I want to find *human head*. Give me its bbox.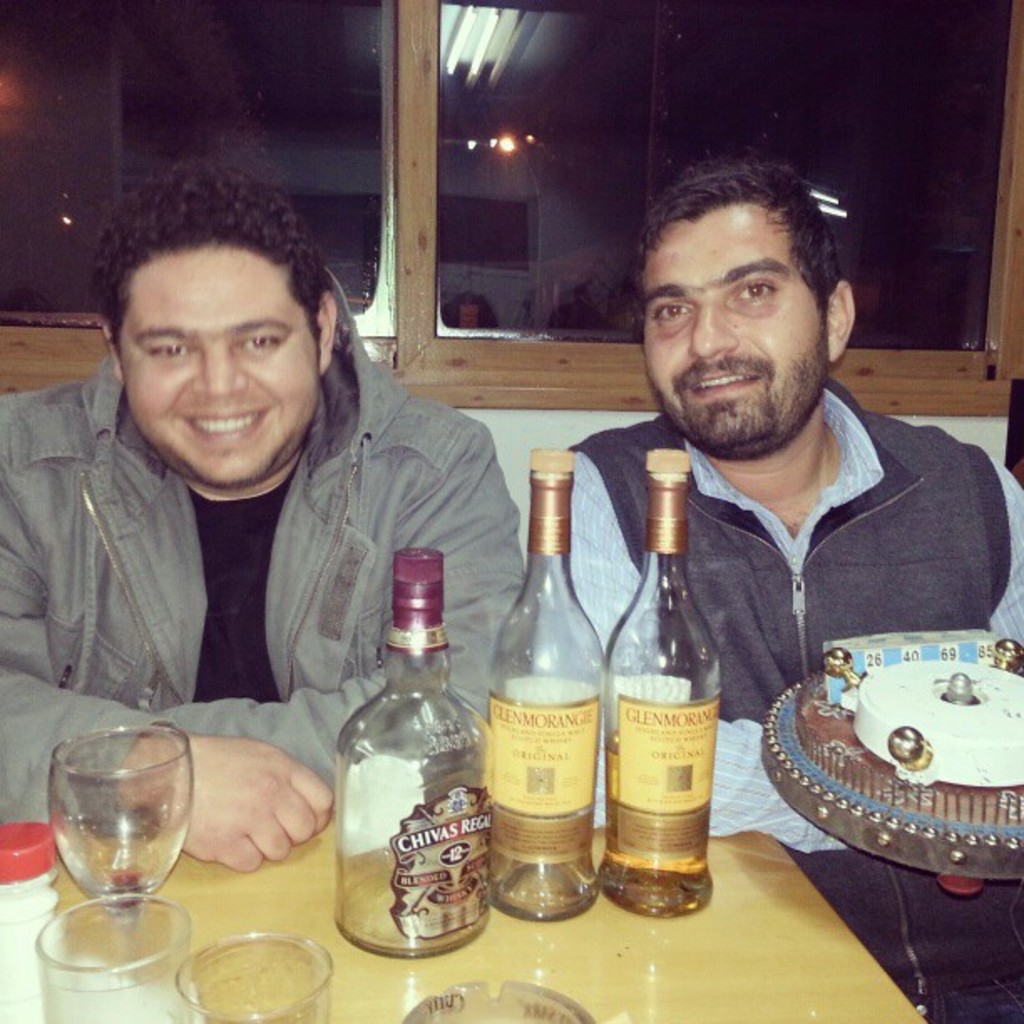
636 154 855 457.
